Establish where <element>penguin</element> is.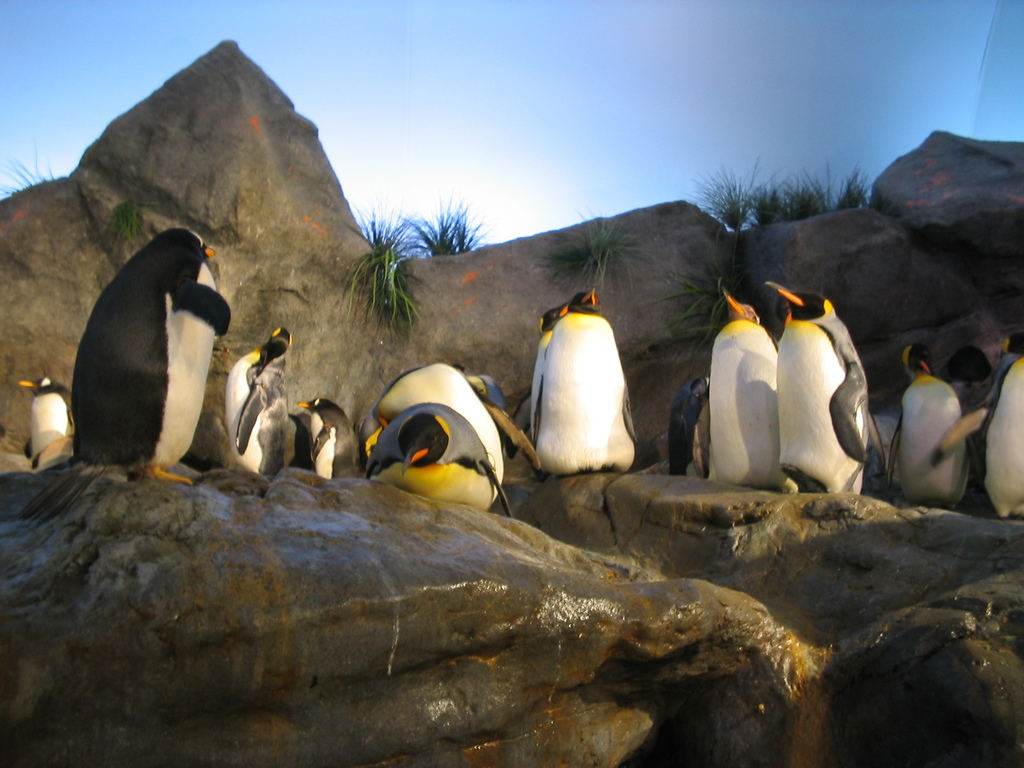
Established at [662, 373, 710, 472].
